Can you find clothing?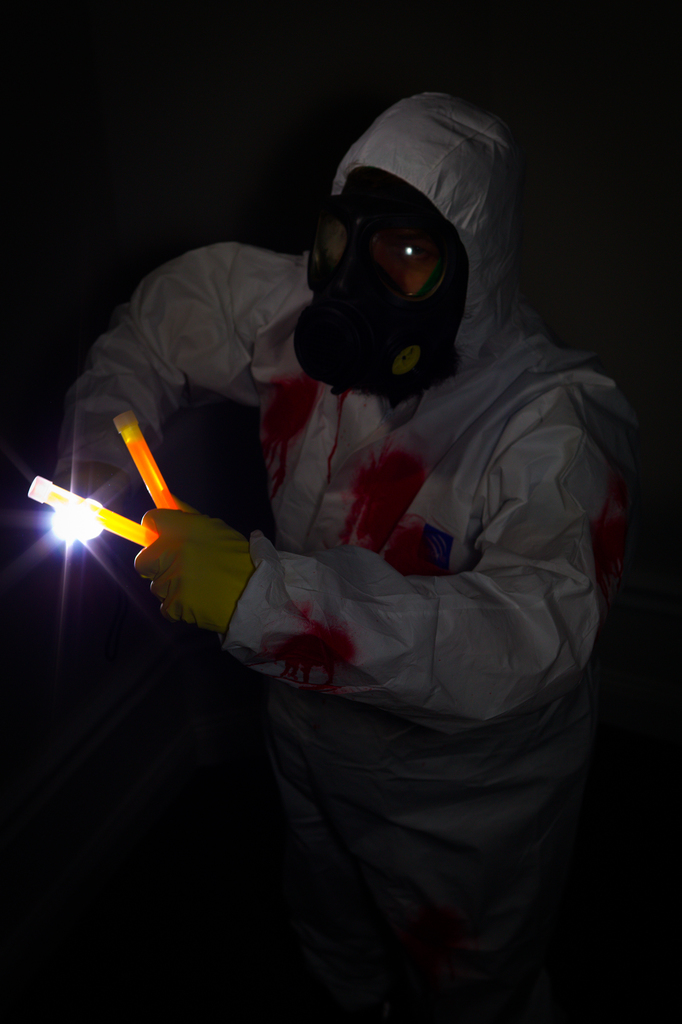
Yes, bounding box: l=86, t=118, r=633, b=989.
